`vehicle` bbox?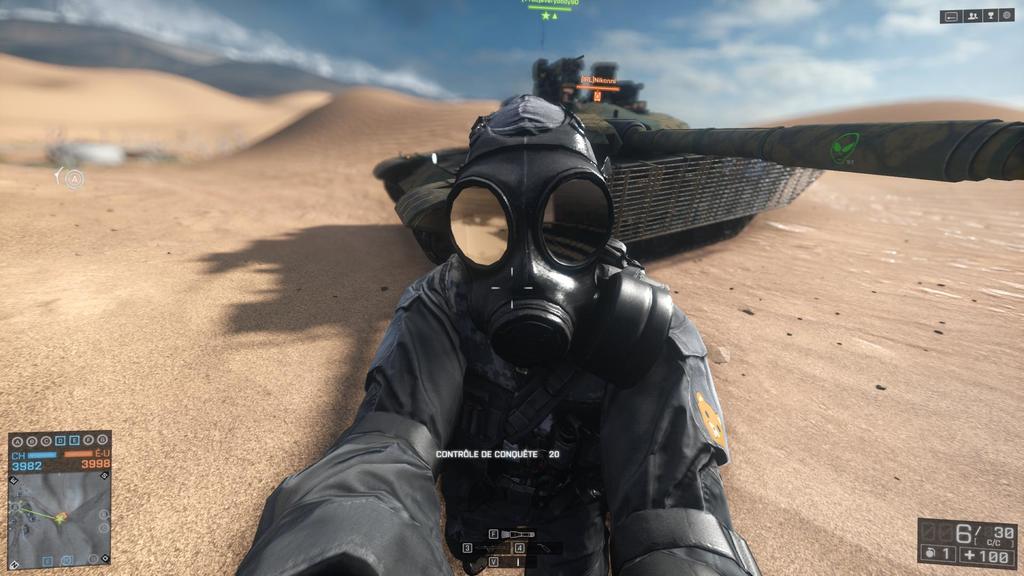
l=528, t=52, r=653, b=109
